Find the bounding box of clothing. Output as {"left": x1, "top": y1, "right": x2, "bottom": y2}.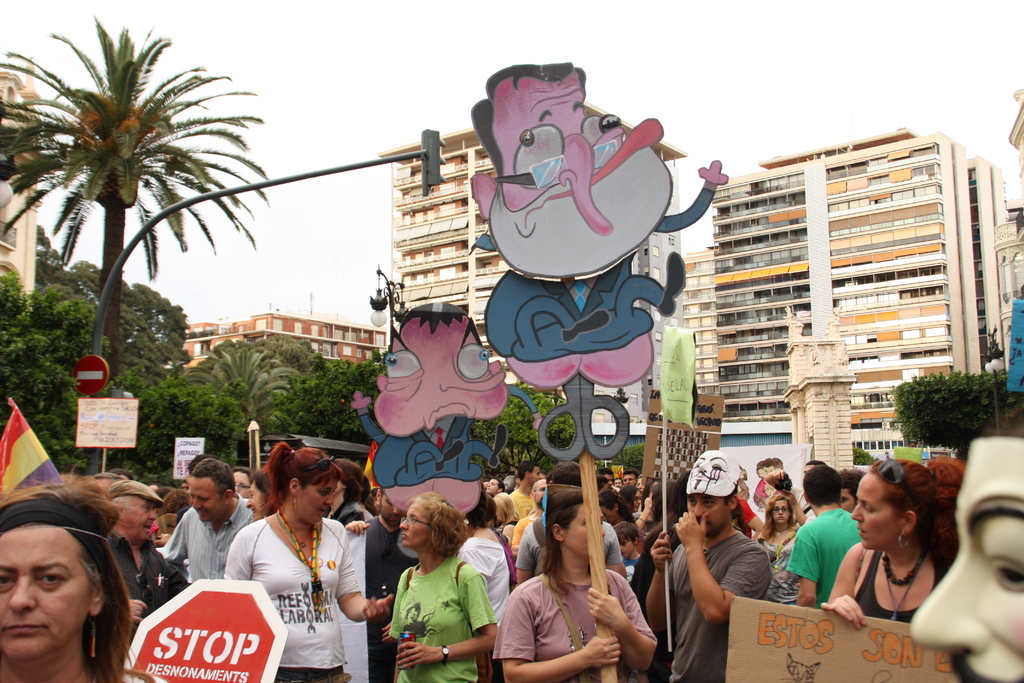
{"left": 381, "top": 547, "right": 496, "bottom": 672}.
